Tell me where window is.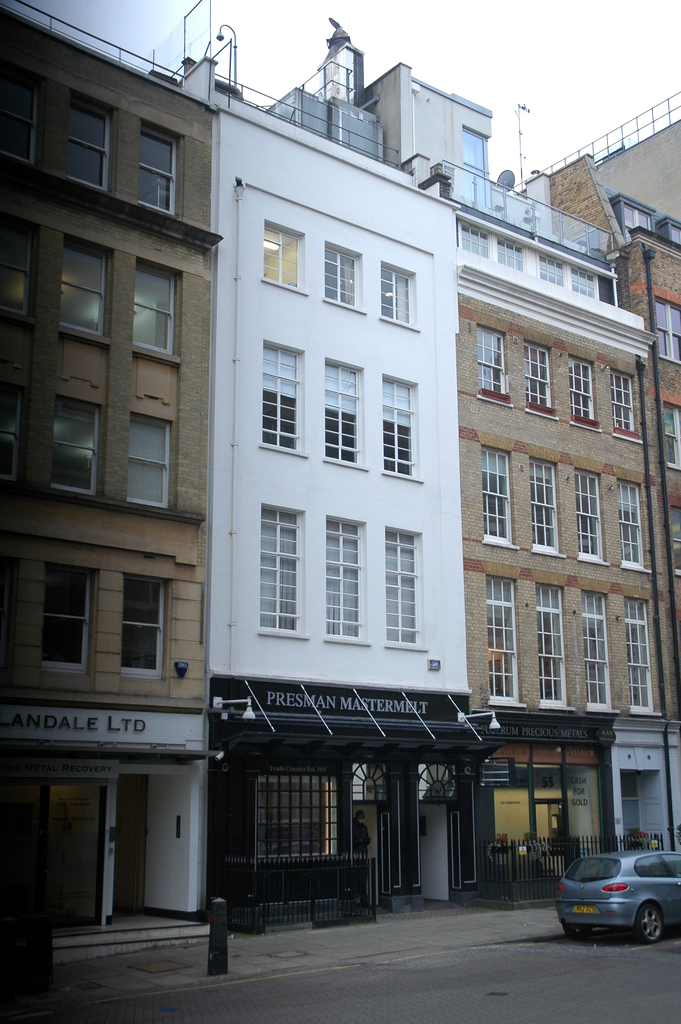
window is at 135, 419, 184, 495.
